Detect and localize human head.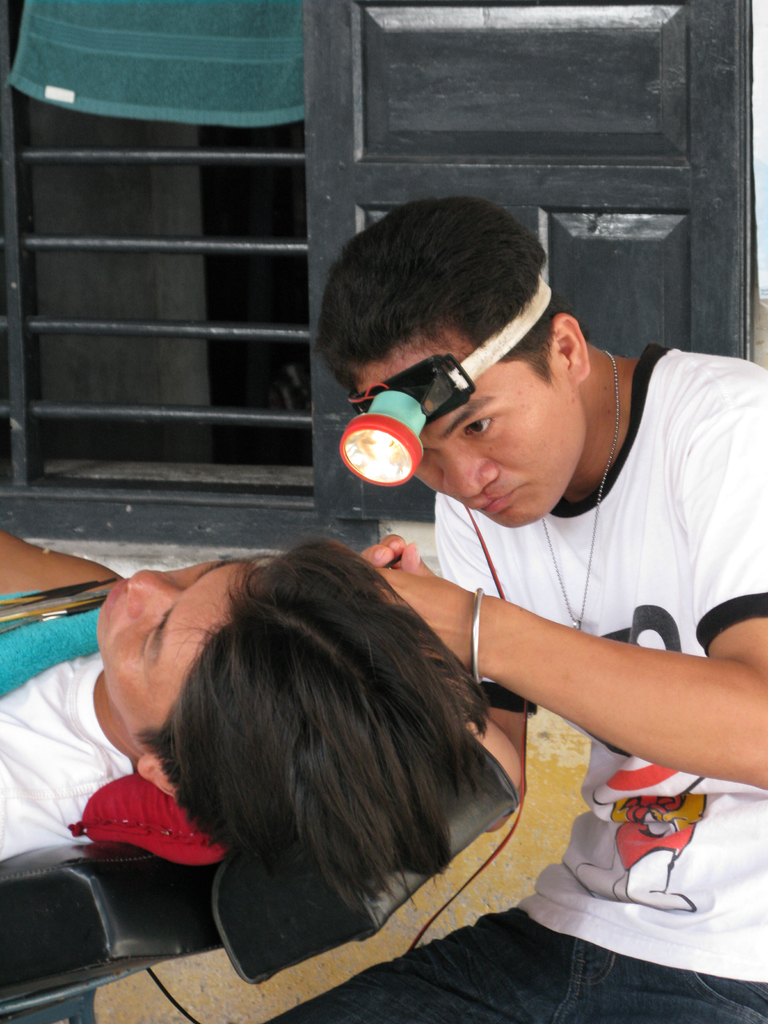
Localized at <bbox>90, 550, 535, 886</bbox>.
